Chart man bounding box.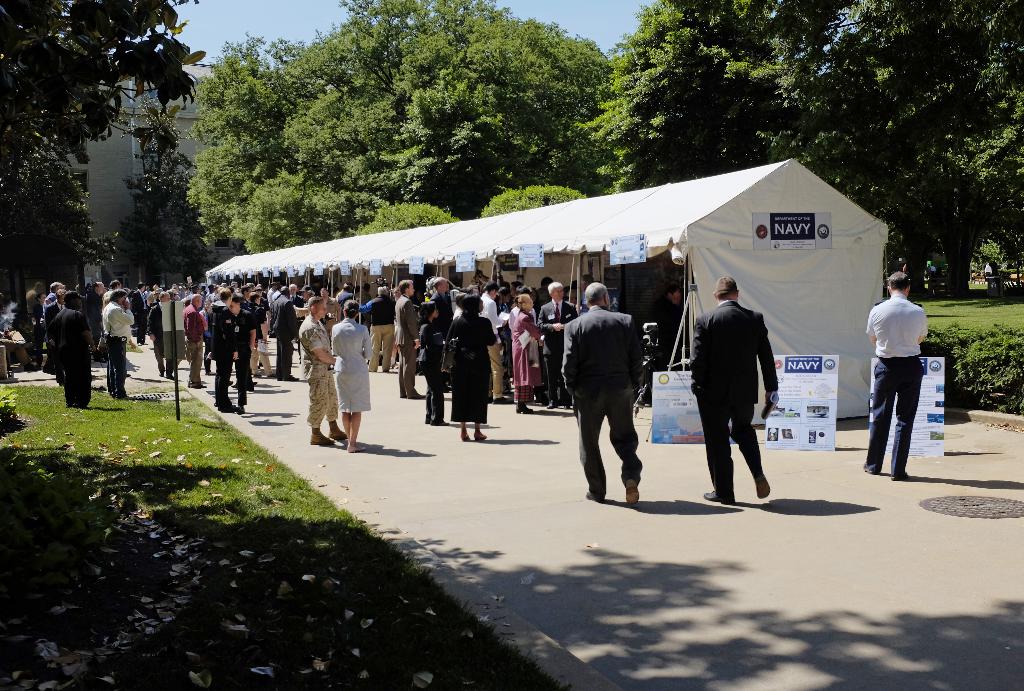
Charted: bbox(860, 273, 930, 480).
